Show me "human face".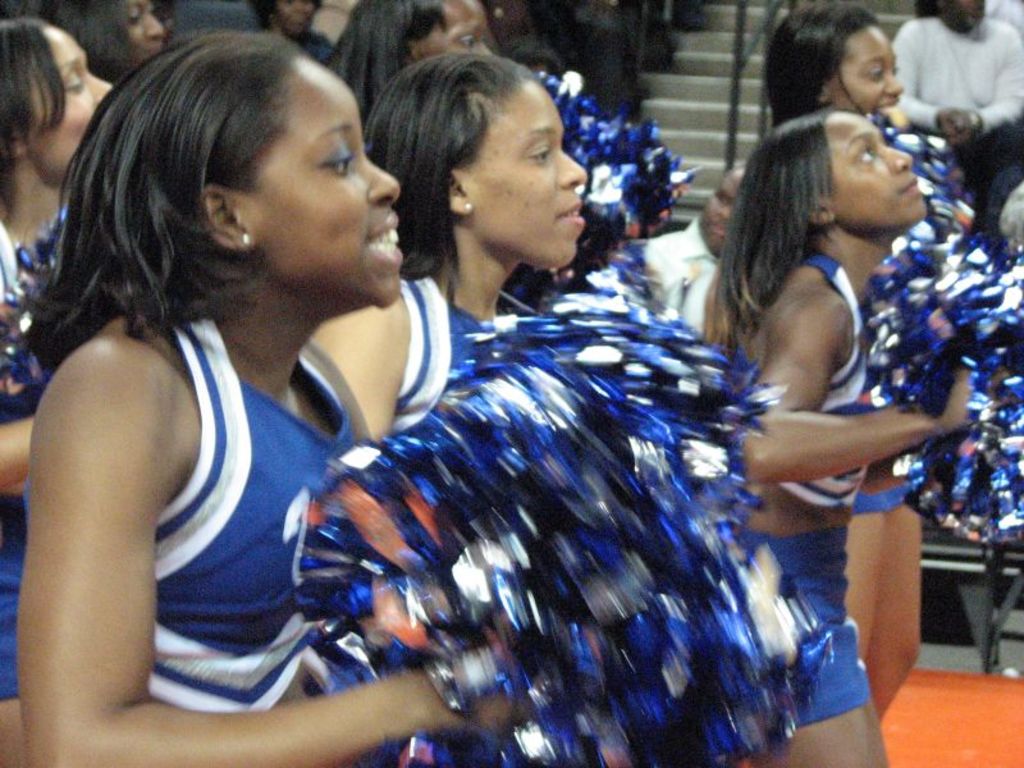
"human face" is here: (129,0,168,69).
